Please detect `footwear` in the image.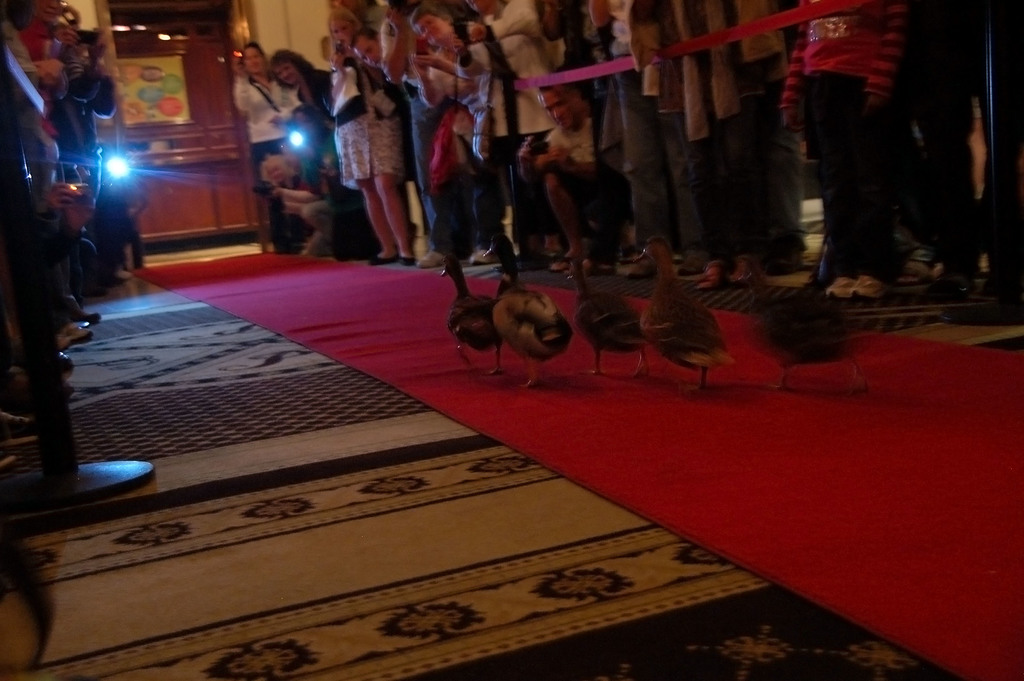
678:251:697:274.
